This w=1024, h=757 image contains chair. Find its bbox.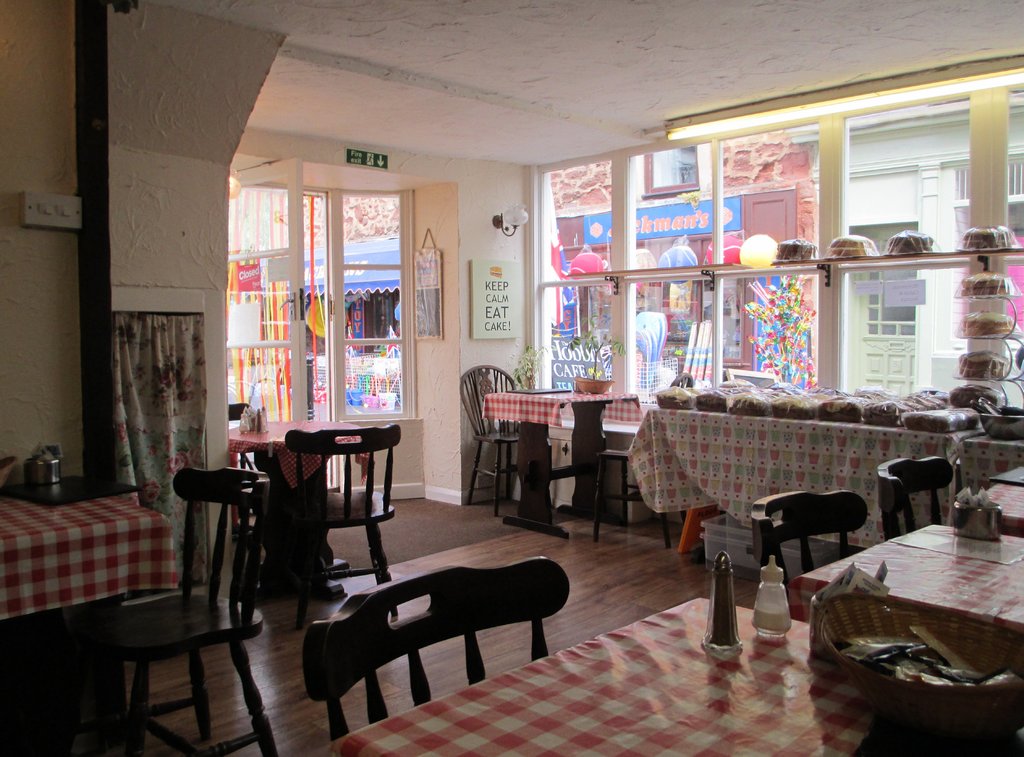
588, 374, 698, 553.
